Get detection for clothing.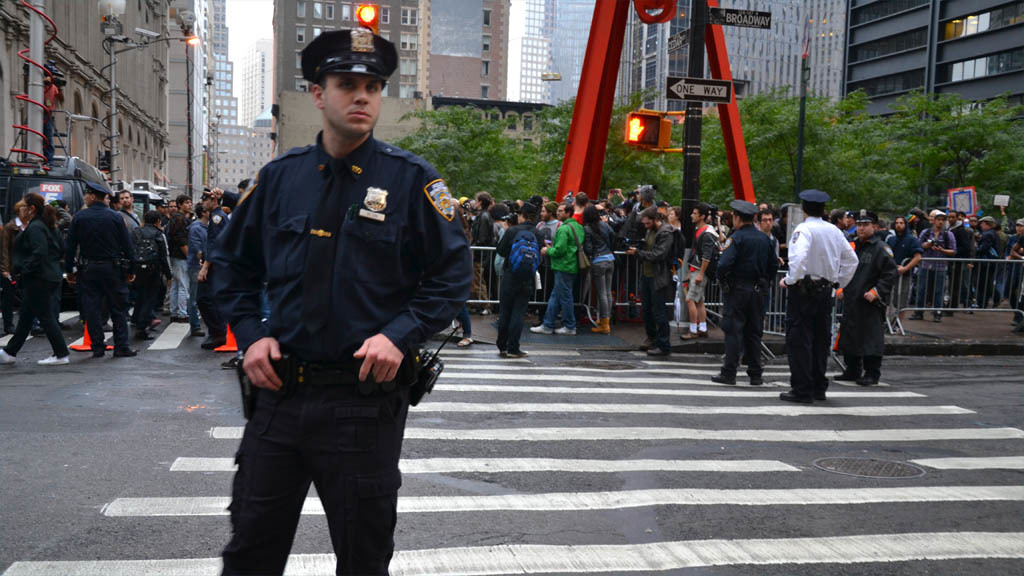
Detection: (x1=63, y1=202, x2=126, y2=273).
